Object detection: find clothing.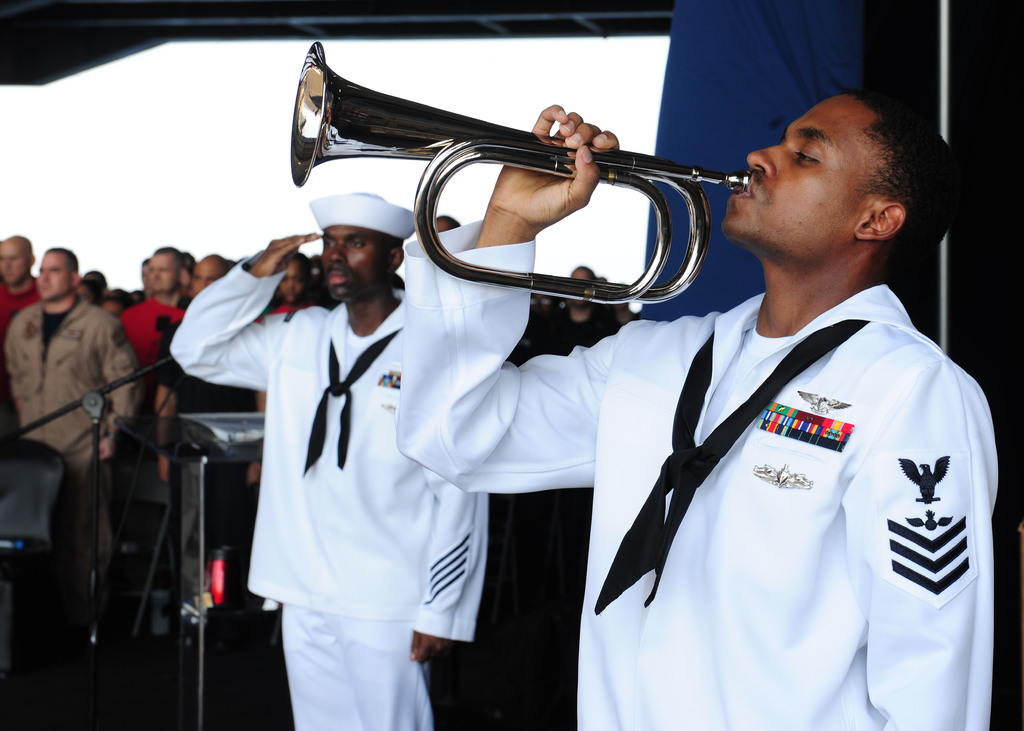
locate(0, 293, 131, 462).
